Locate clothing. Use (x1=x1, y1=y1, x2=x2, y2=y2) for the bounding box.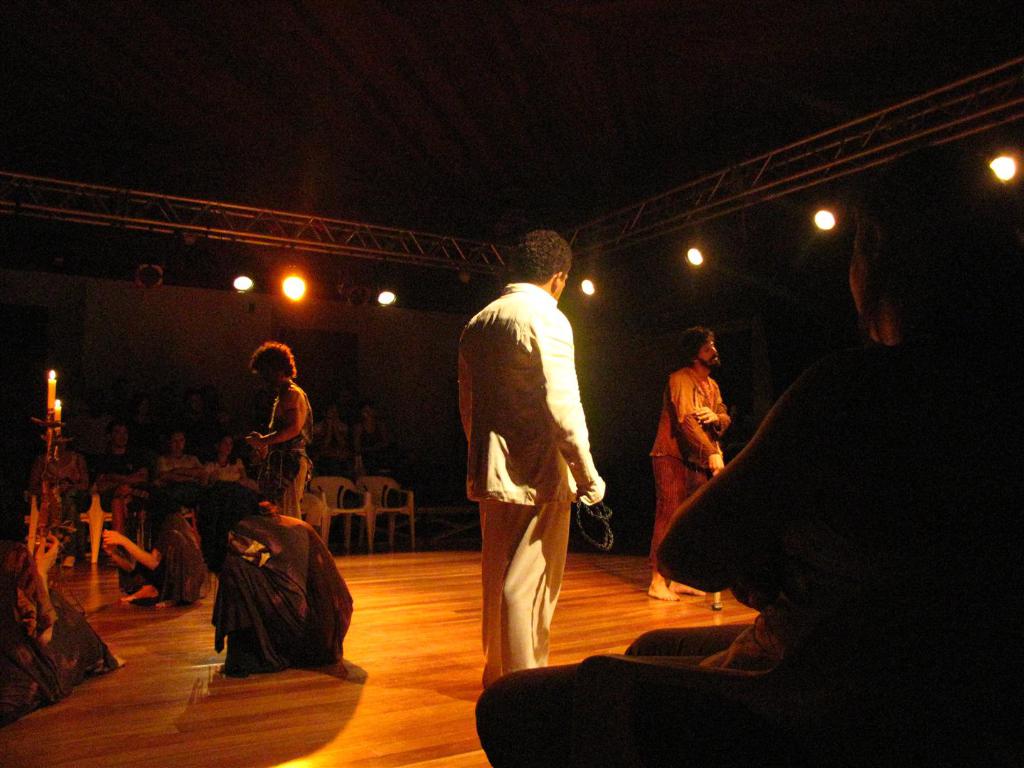
(x1=260, y1=381, x2=312, y2=521).
